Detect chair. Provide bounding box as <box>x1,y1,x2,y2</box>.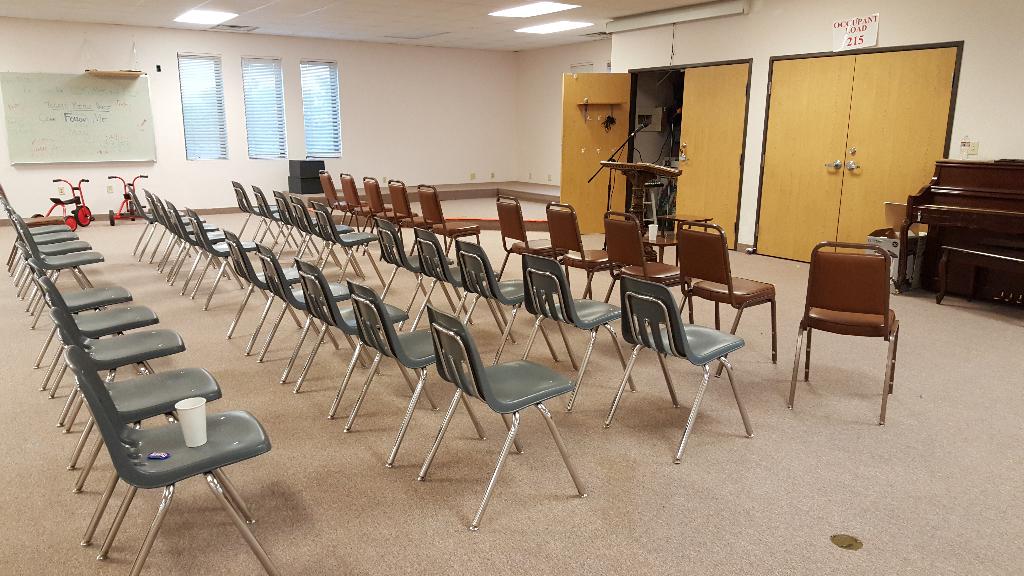
<box>31,262,160,424</box>.
